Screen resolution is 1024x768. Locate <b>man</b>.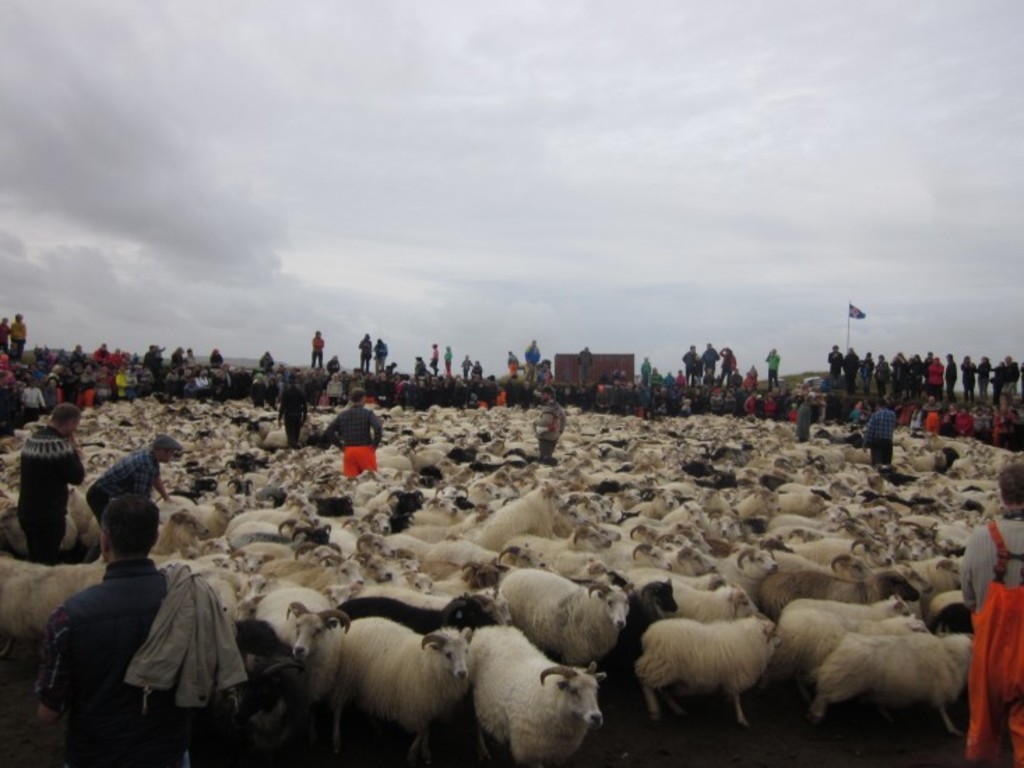
(719, 341, 740, 399).
